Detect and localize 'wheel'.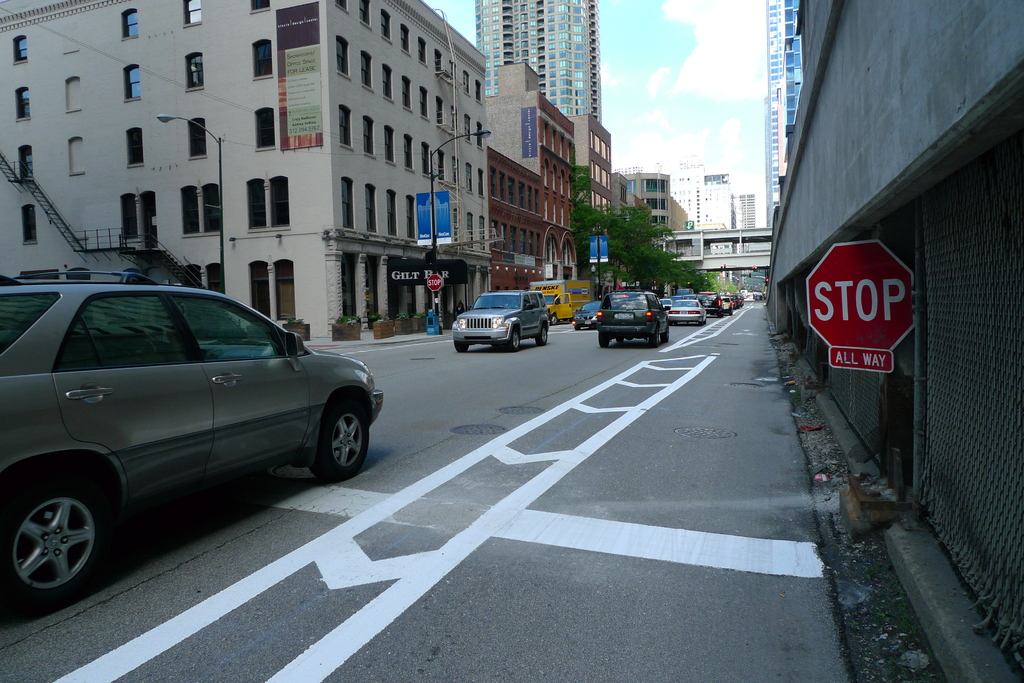
Localized at l=8, t=481, r=99, b=603.
